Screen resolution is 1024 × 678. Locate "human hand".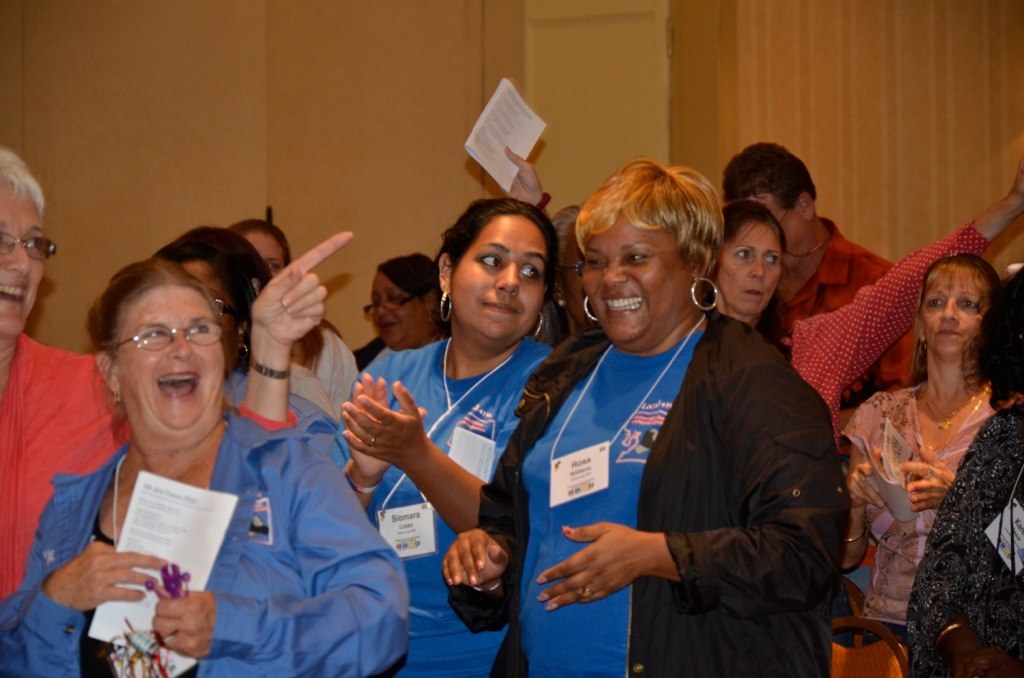
region(845, 443, 890, 513).
